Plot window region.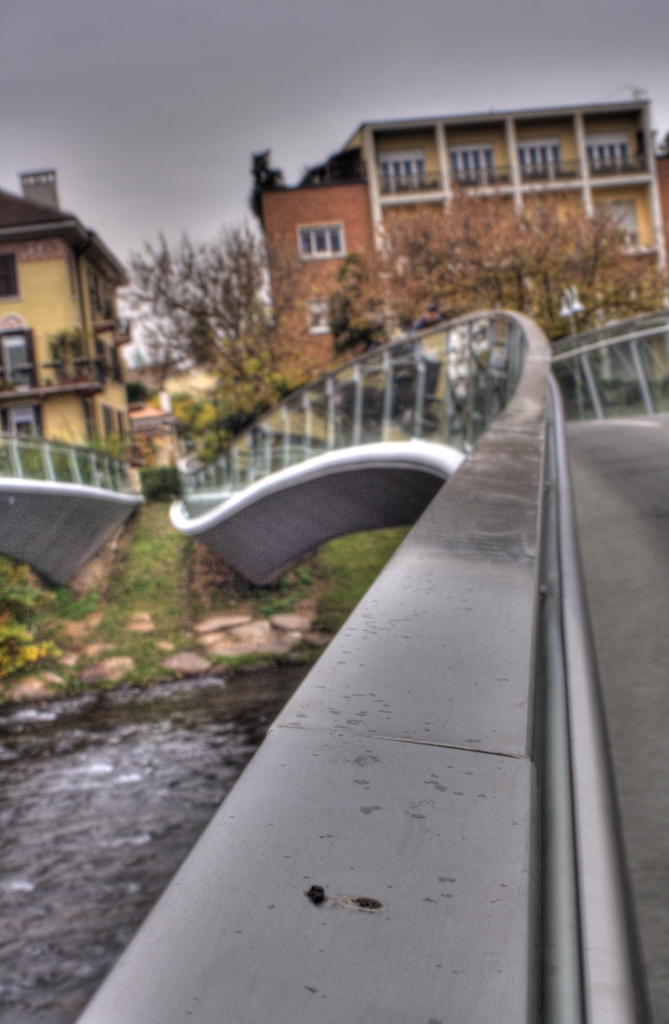
Plotted at 603, 198, 638, 235.
